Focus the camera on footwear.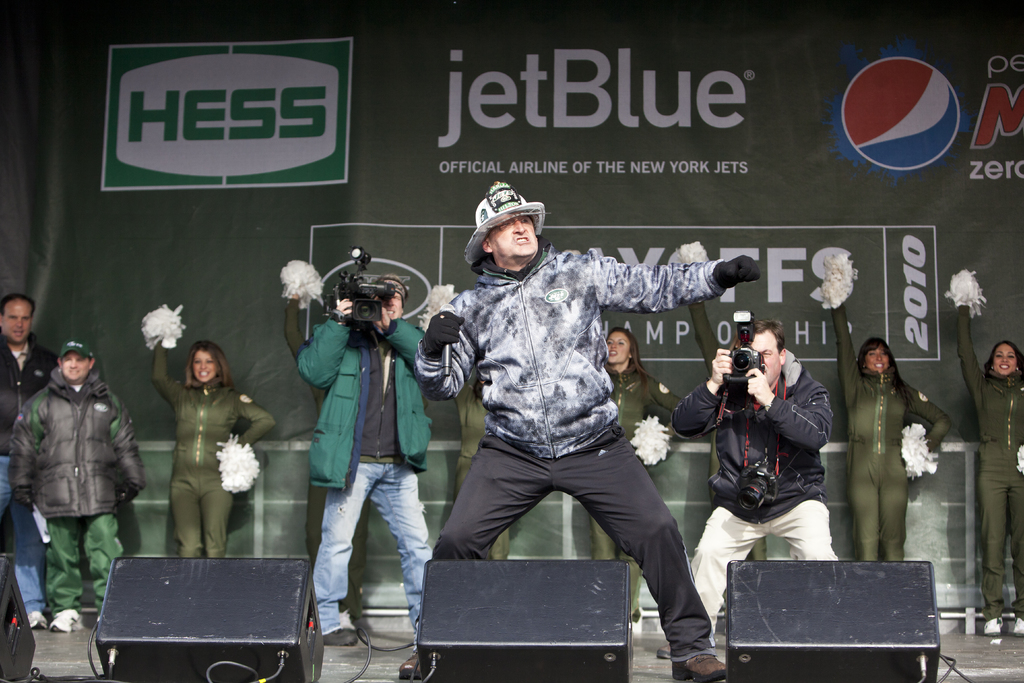
Focus region: (x1=982, y1=616, x2=1004, y2=636).
